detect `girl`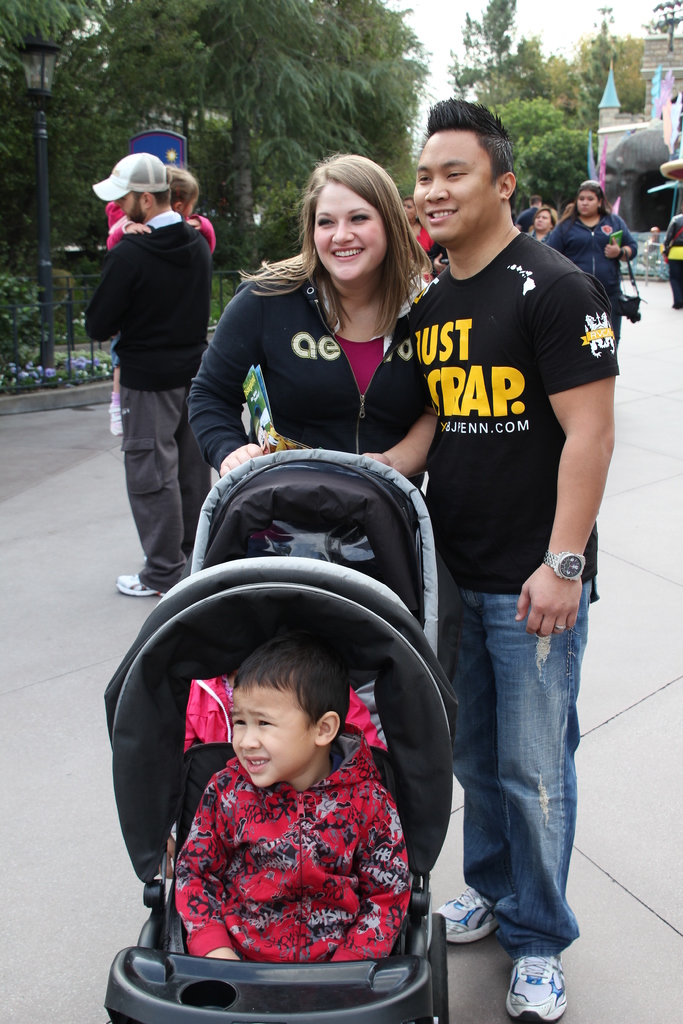
BBox(107, 164, 215, 433)
